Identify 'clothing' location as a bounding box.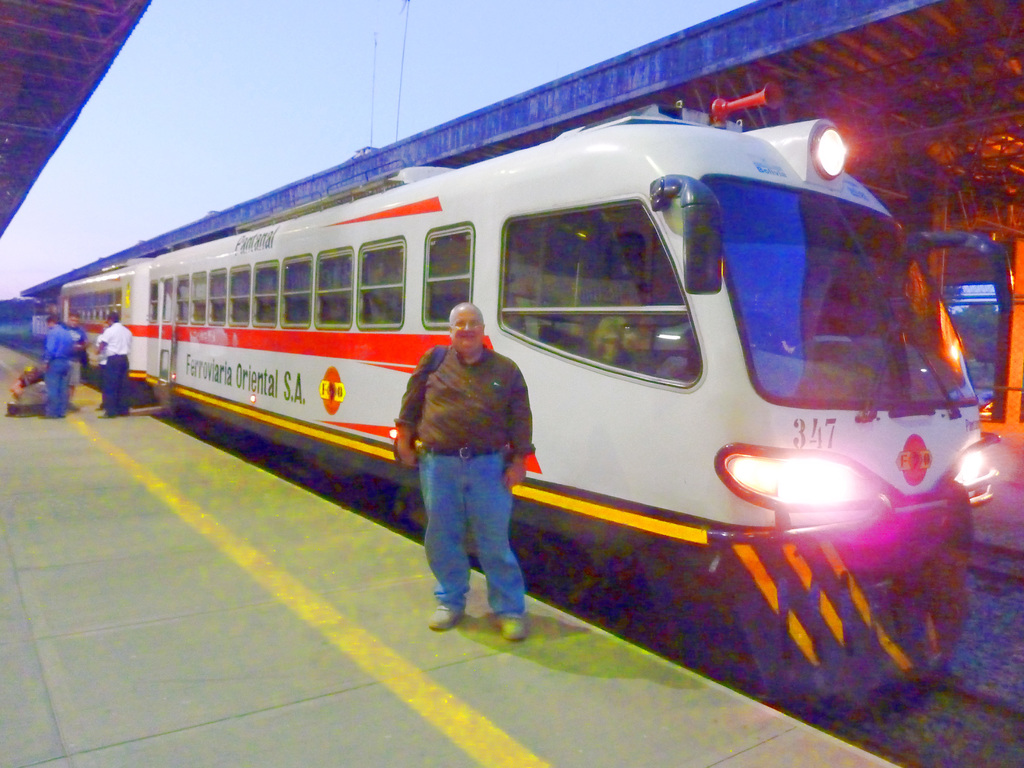
399/335/538/608.
